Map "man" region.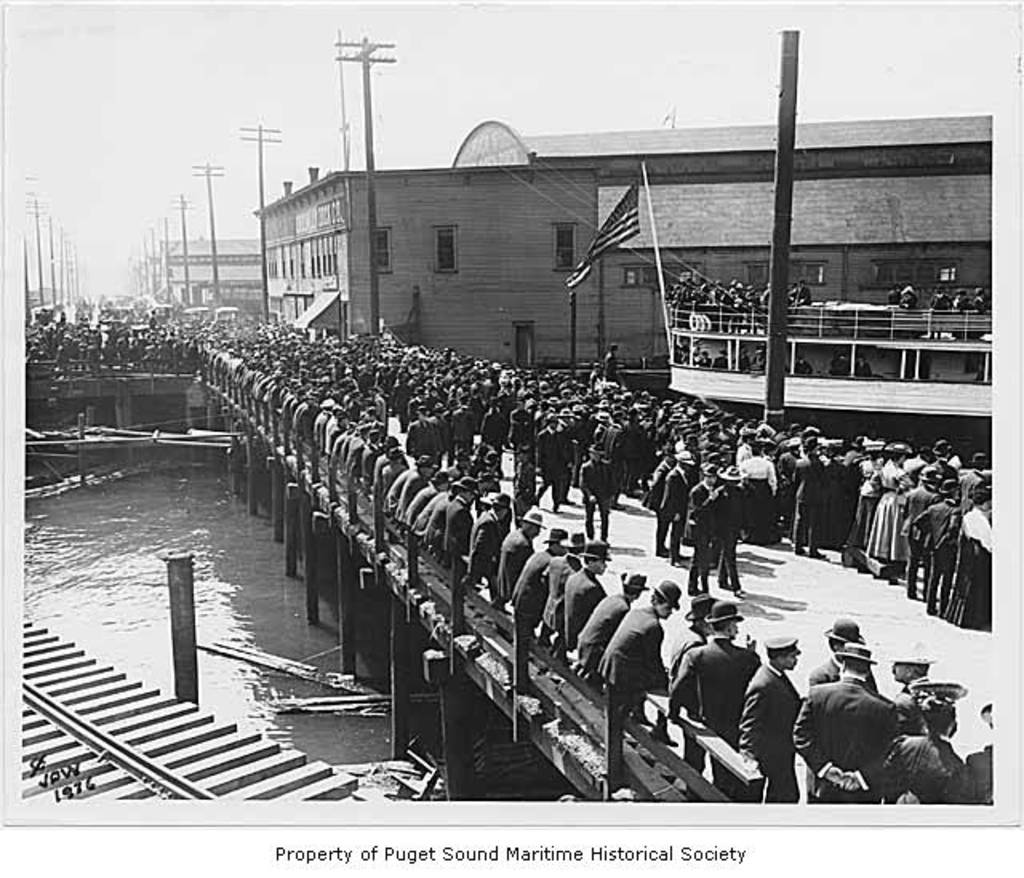
Mapped to (x1=670, y1=601, x2=760, y2=812).
